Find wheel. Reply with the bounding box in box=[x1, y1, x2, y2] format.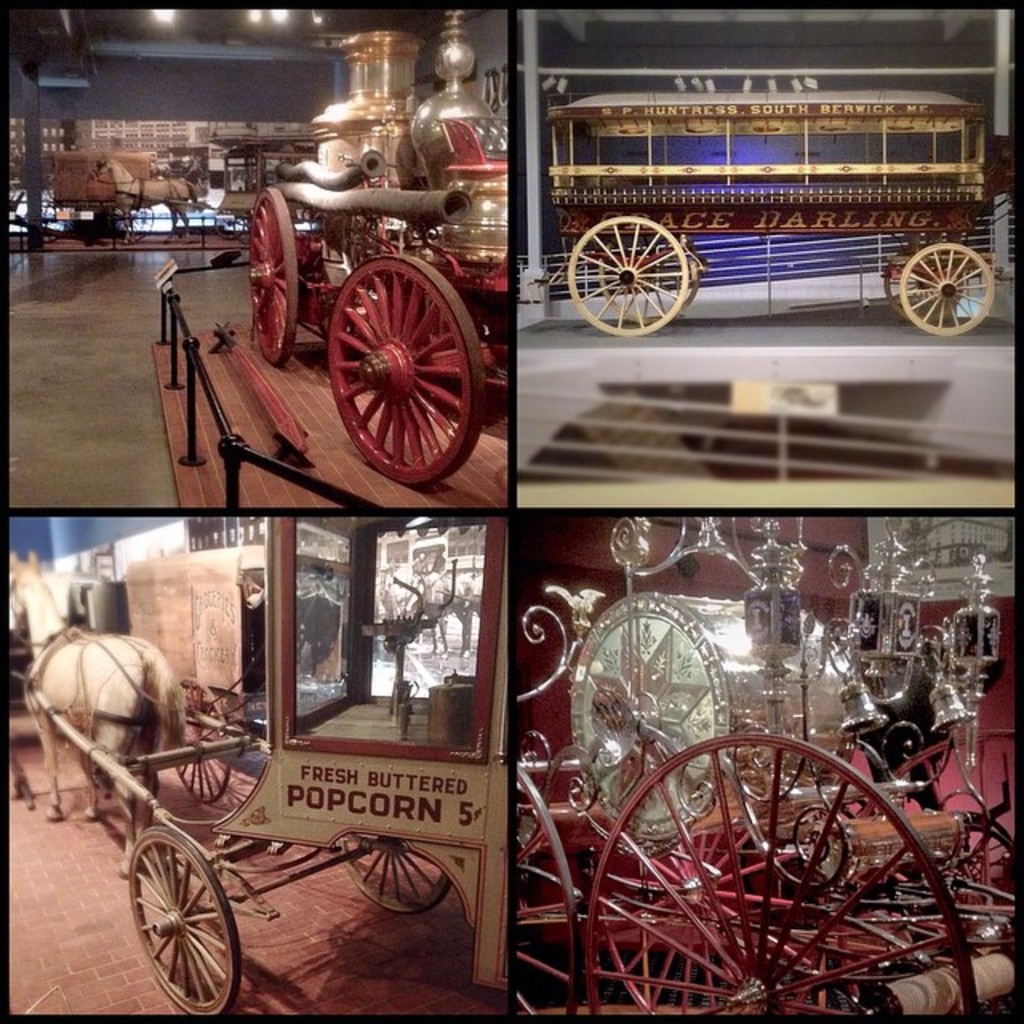
box=[216, 210, 250, 238].
